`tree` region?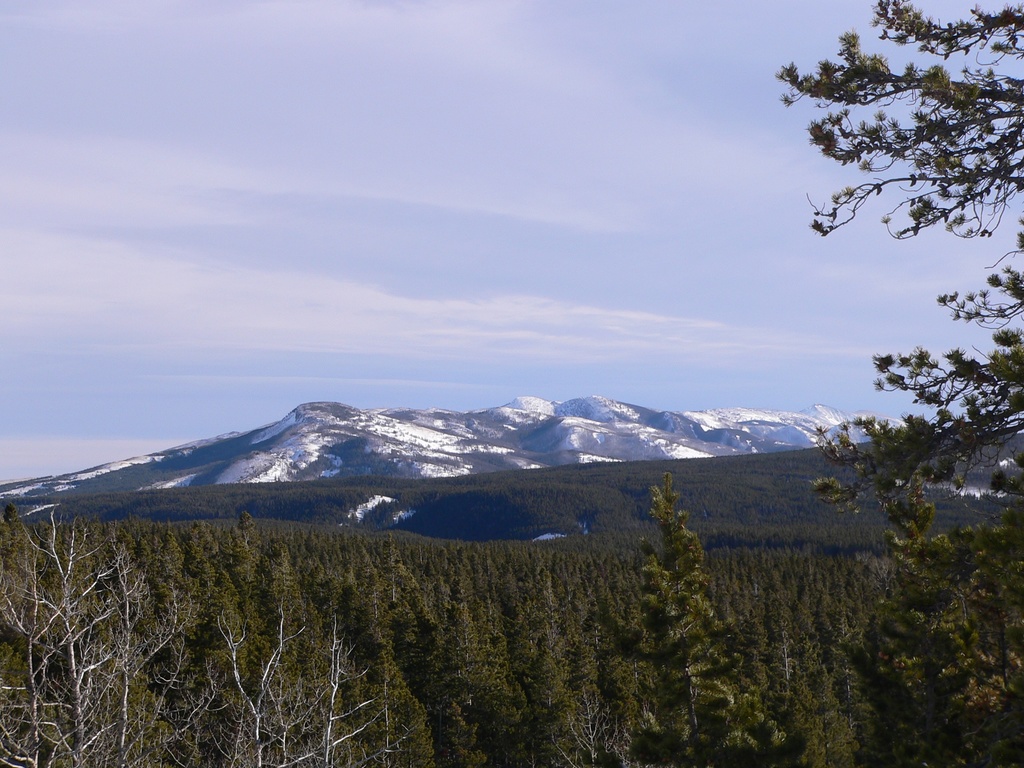
select_region(0, 507, 425, 767)
